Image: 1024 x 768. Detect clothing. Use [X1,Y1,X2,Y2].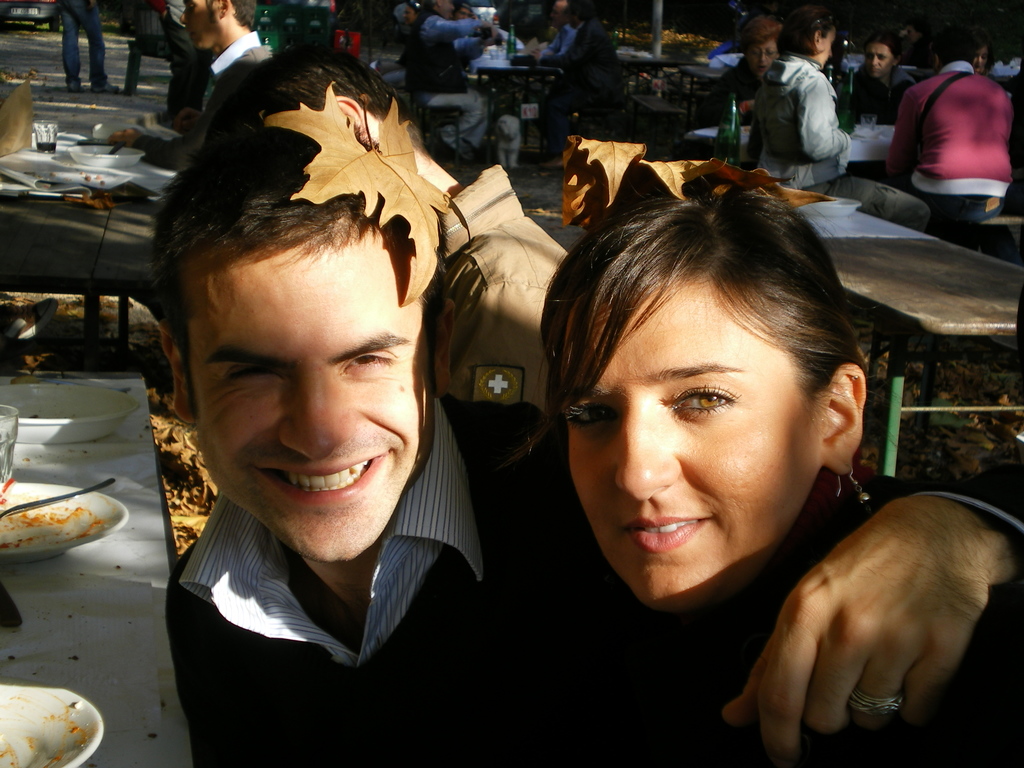
[764,54,932,236].
